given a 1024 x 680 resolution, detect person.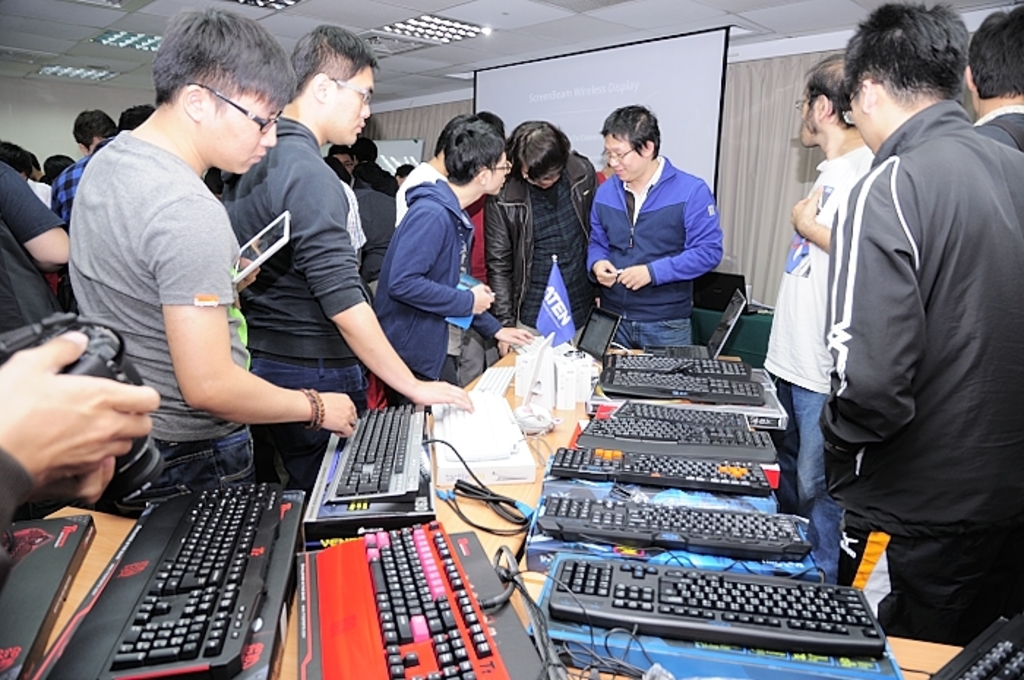
bbox=[759, 53, 881, 585].
